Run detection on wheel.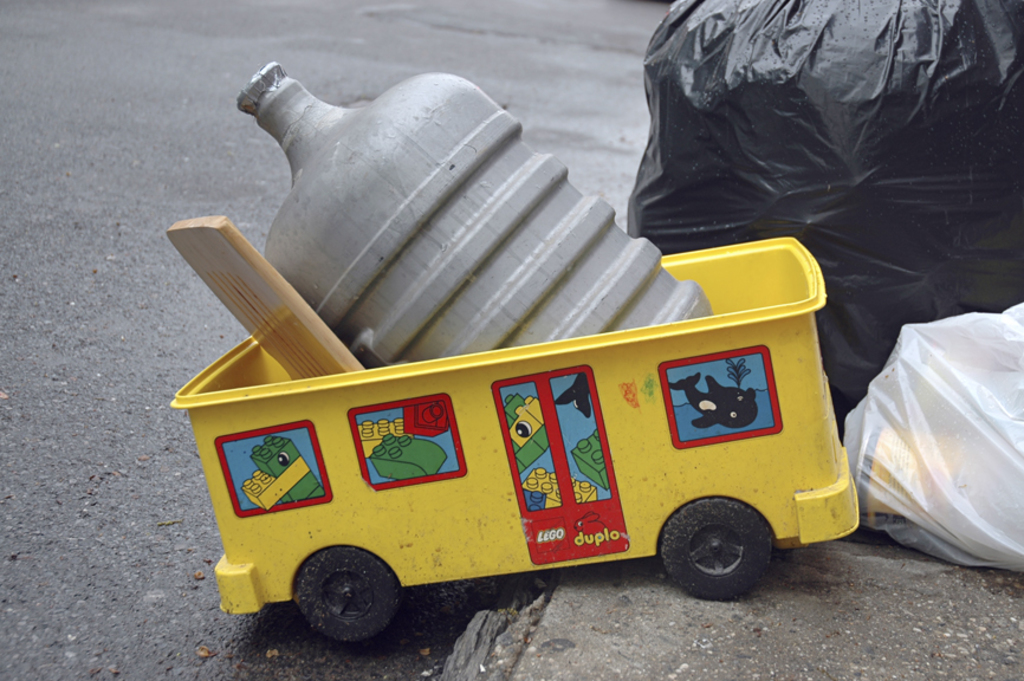
Result: {"x1": 299, "y1": 547, "x2": 400, "y2": 644}.
